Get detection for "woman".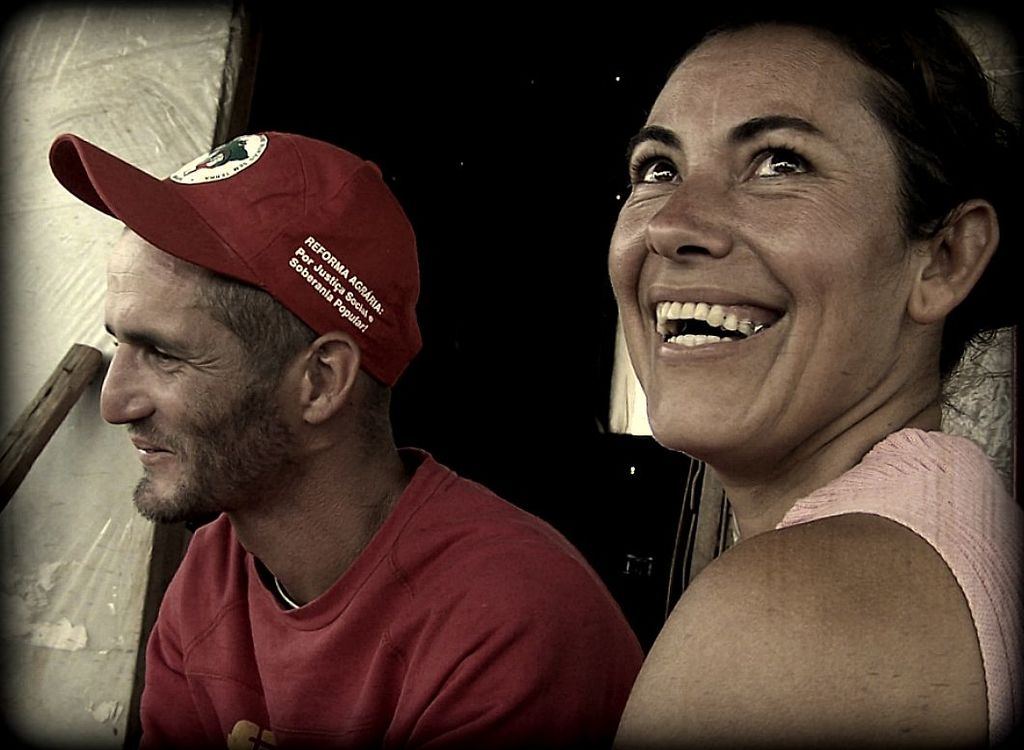
Detection: left=514, top=12, right=1023, bottom=748.
